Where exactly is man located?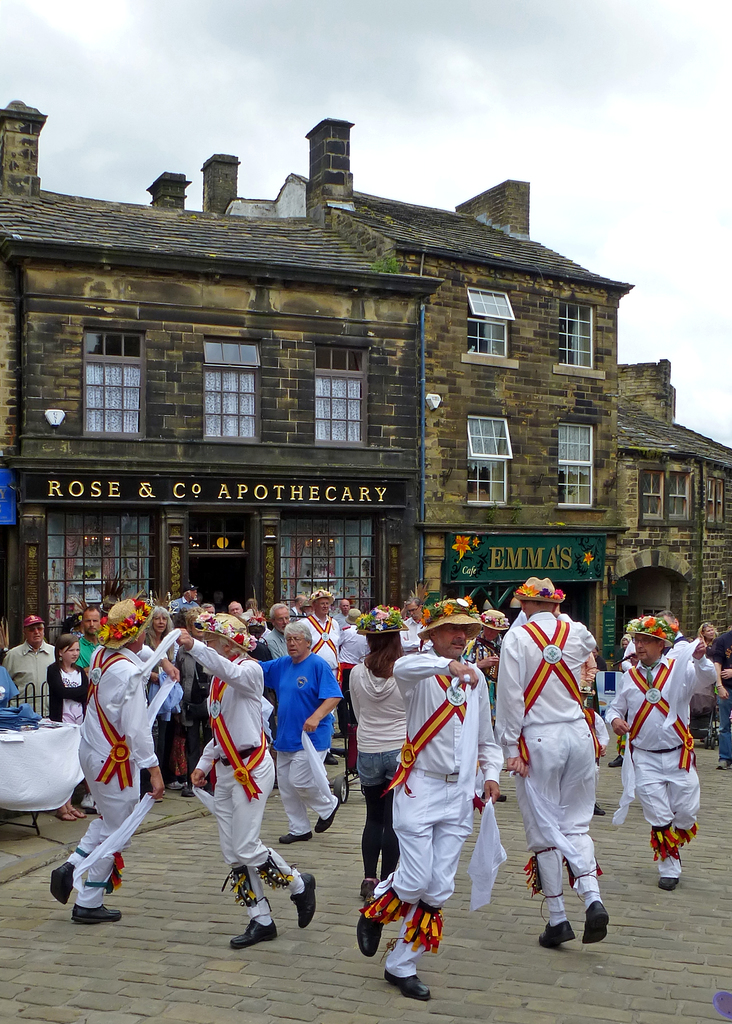
Its bounding box is <bbox>175, 610, 317, 948</bbox>.
